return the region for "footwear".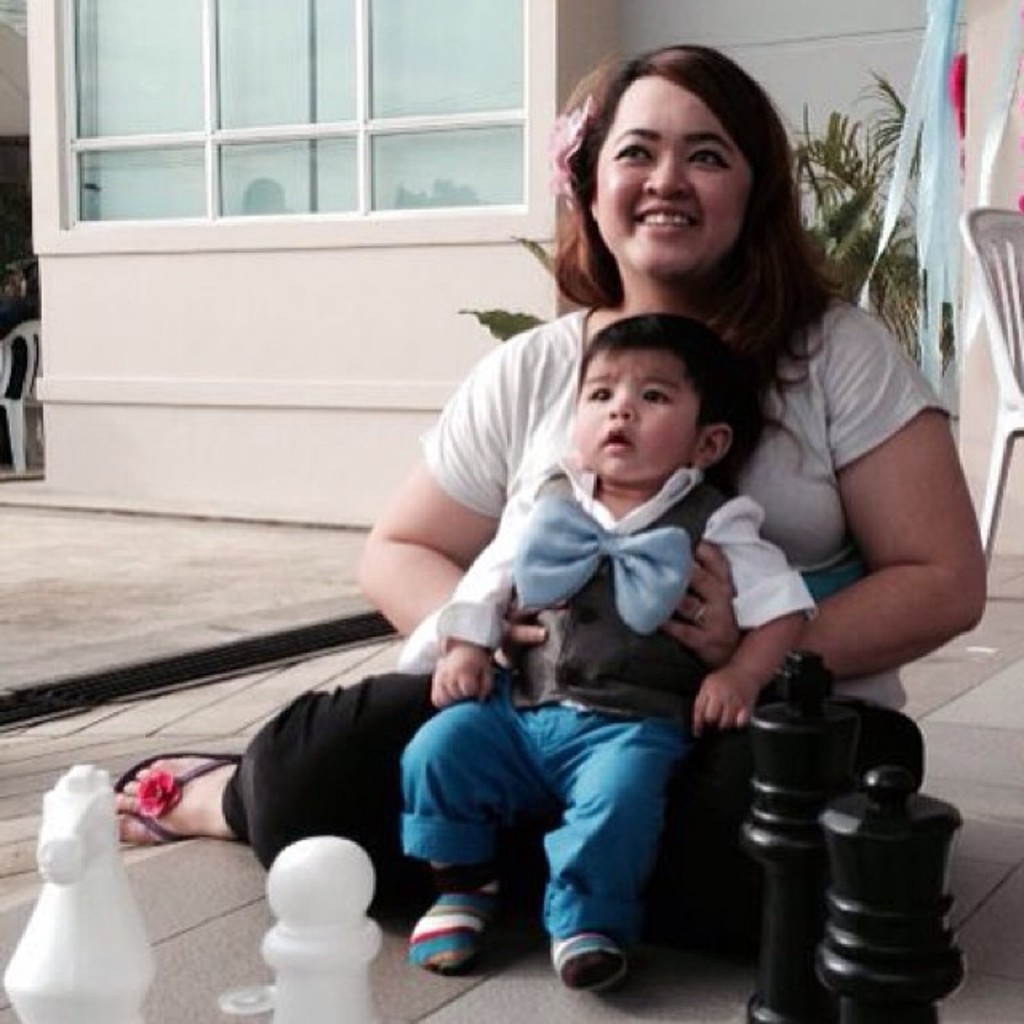
bbox=(406, 896, 514, 989).
